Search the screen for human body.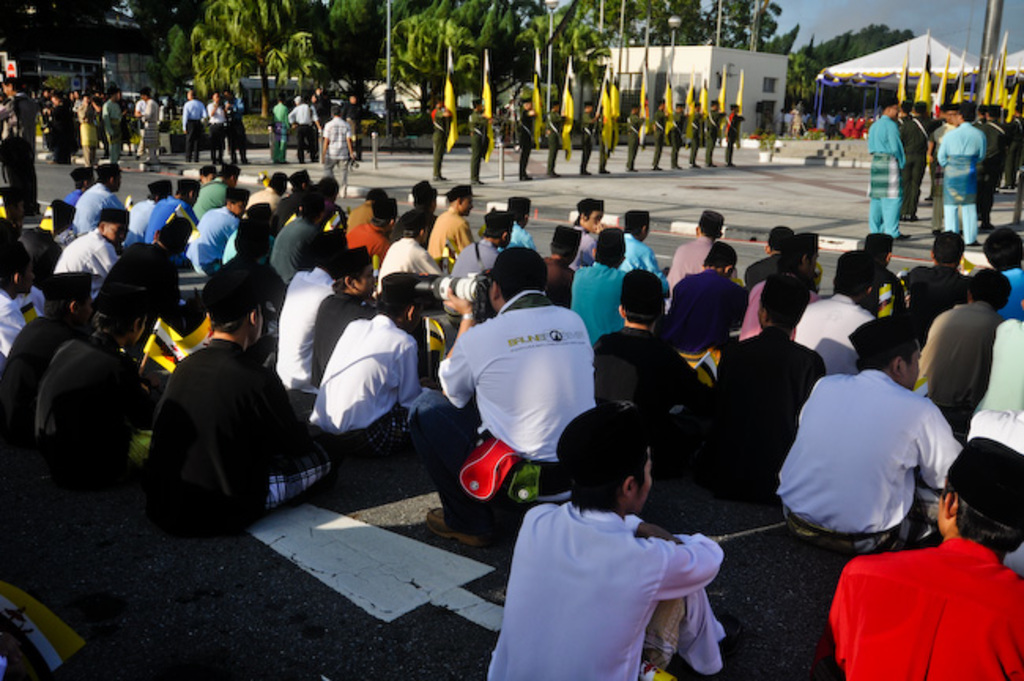
Found at (left=704, top=93, right=722, bottom=162).
